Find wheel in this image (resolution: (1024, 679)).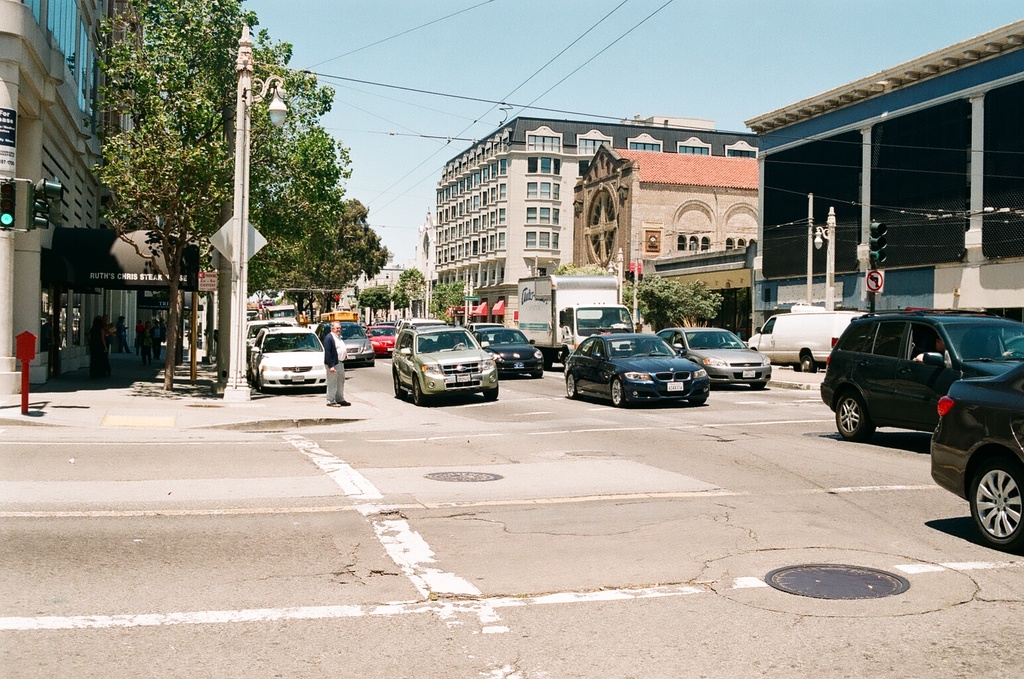
(970,457,1023,549).
